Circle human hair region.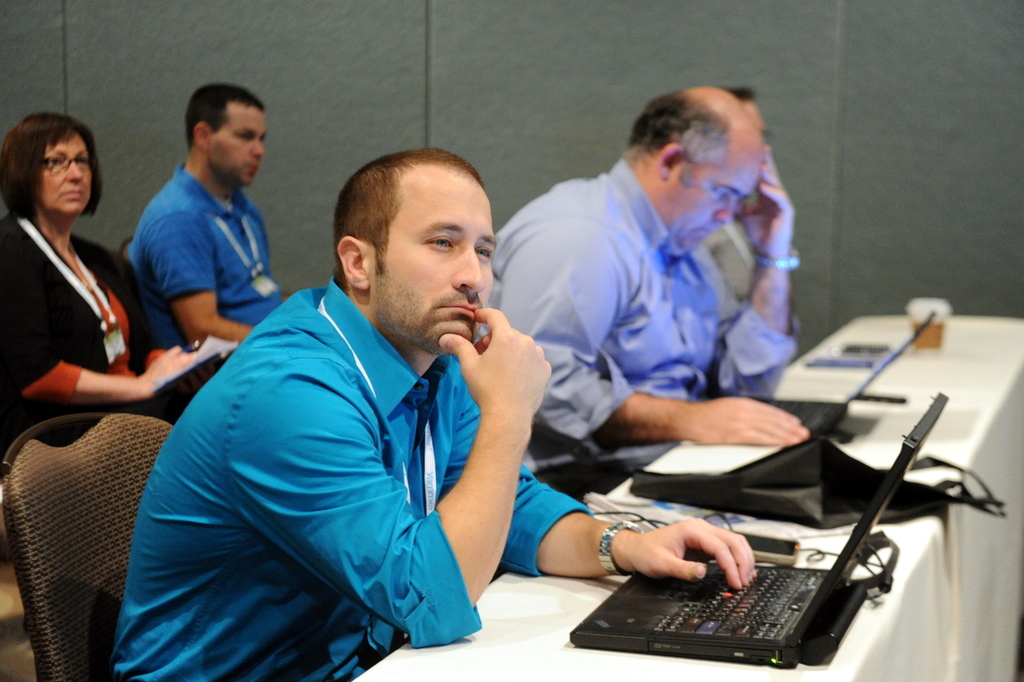
Region: box=[0, 111, 102, 223].
